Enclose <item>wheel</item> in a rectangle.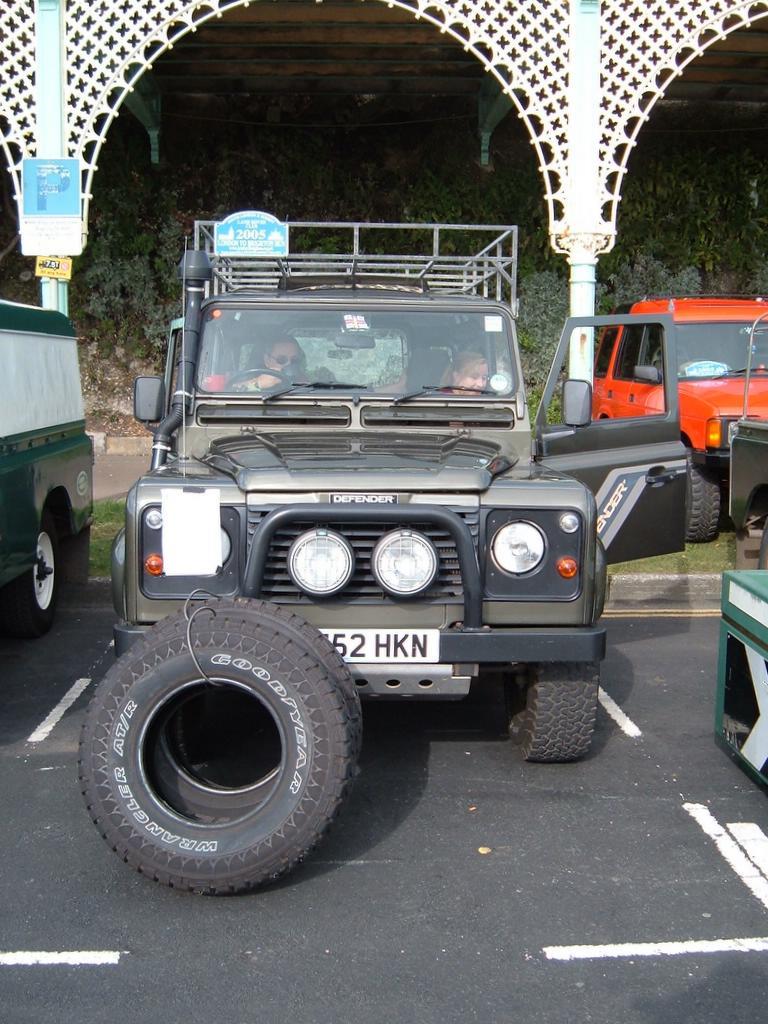
x1=14, y1=495, x2=82, y2=628.
